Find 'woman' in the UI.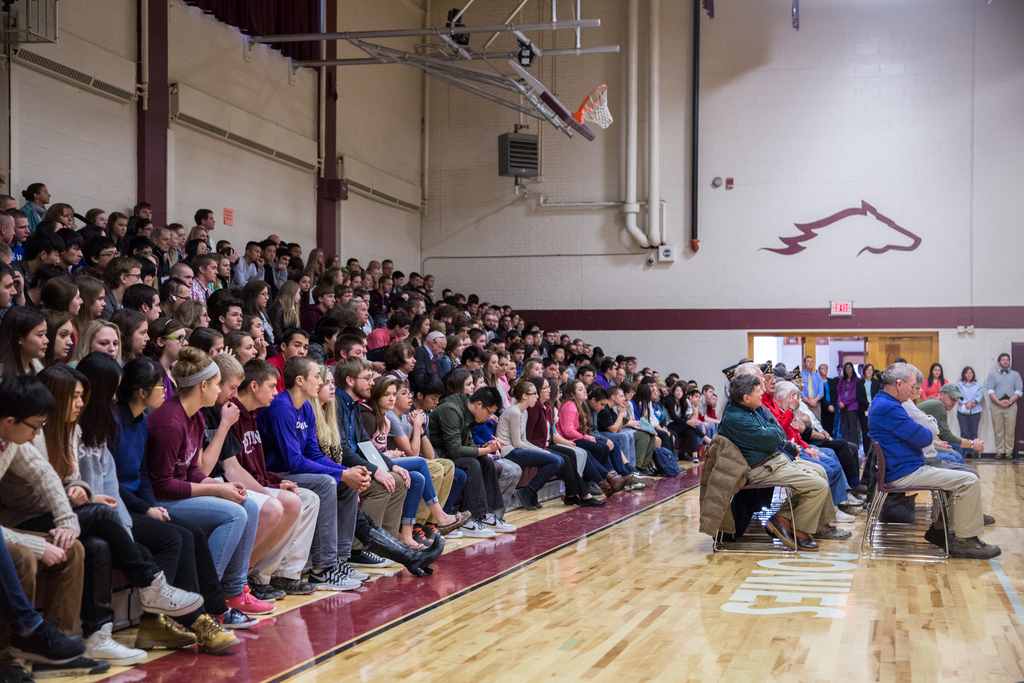
UI element at locate(449, 370, 509, 516).
